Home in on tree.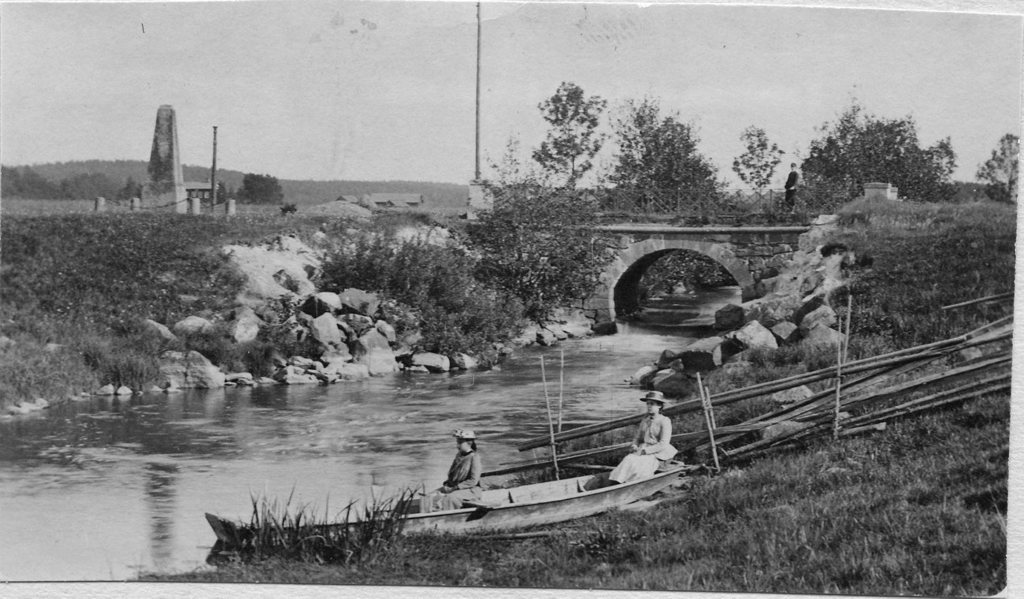
Homed in at {"x1": 466, "y1": 128, "x2": 626, "y2": 324}.
